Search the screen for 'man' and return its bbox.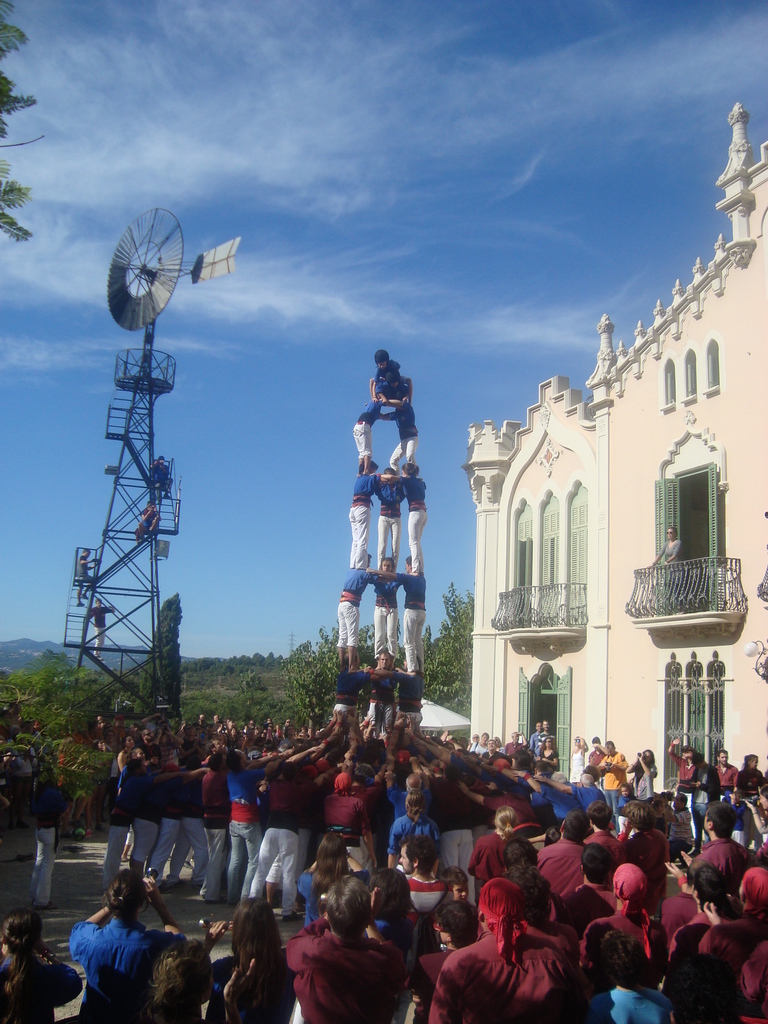
Found: rect(580, 796, 628, 879).
